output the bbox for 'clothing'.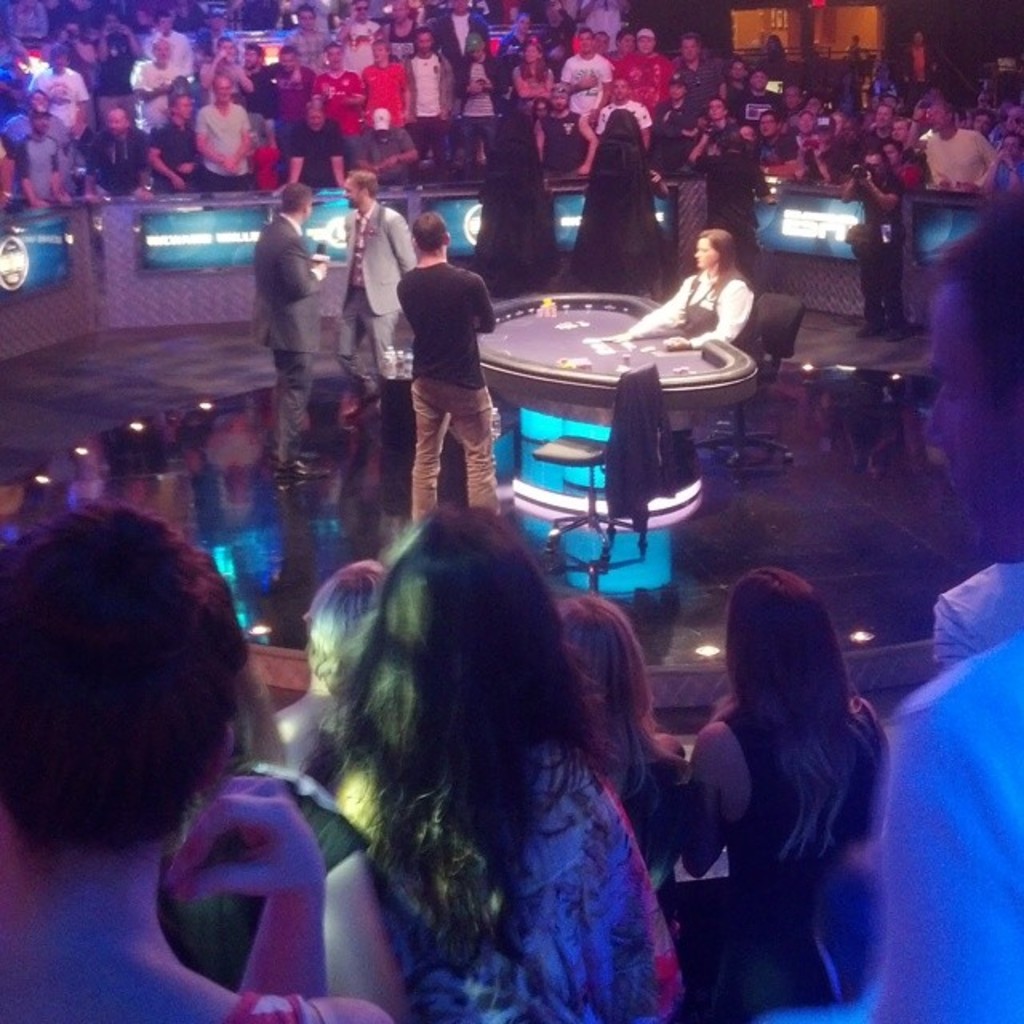
crop(352, 742, 680, 1022).
